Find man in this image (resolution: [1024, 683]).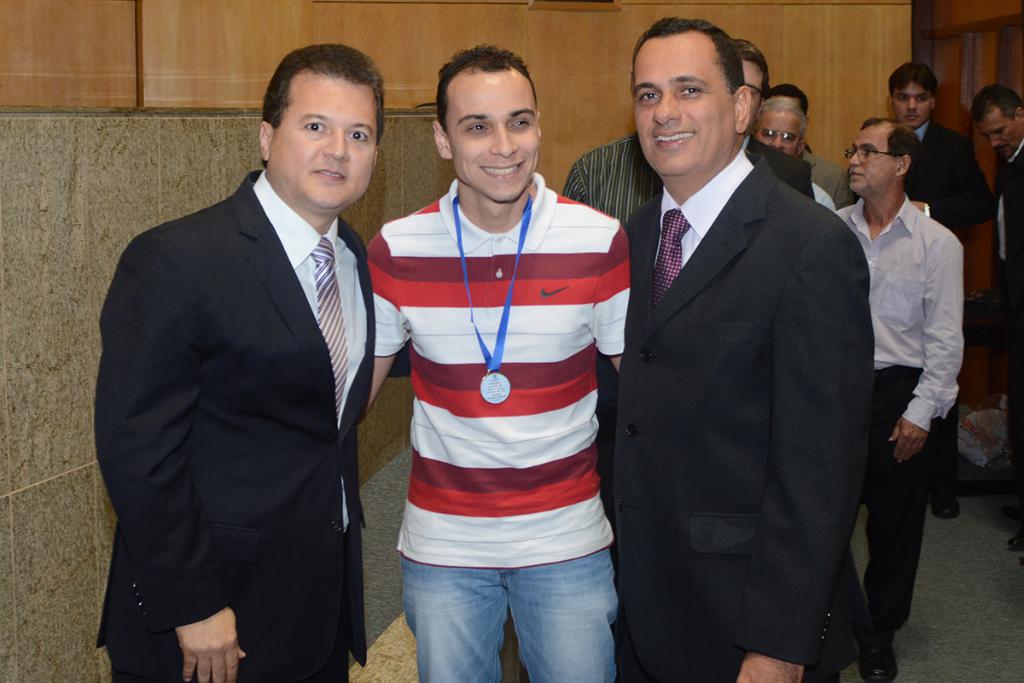
(left=831, top=114, right=957, bottom=682).
